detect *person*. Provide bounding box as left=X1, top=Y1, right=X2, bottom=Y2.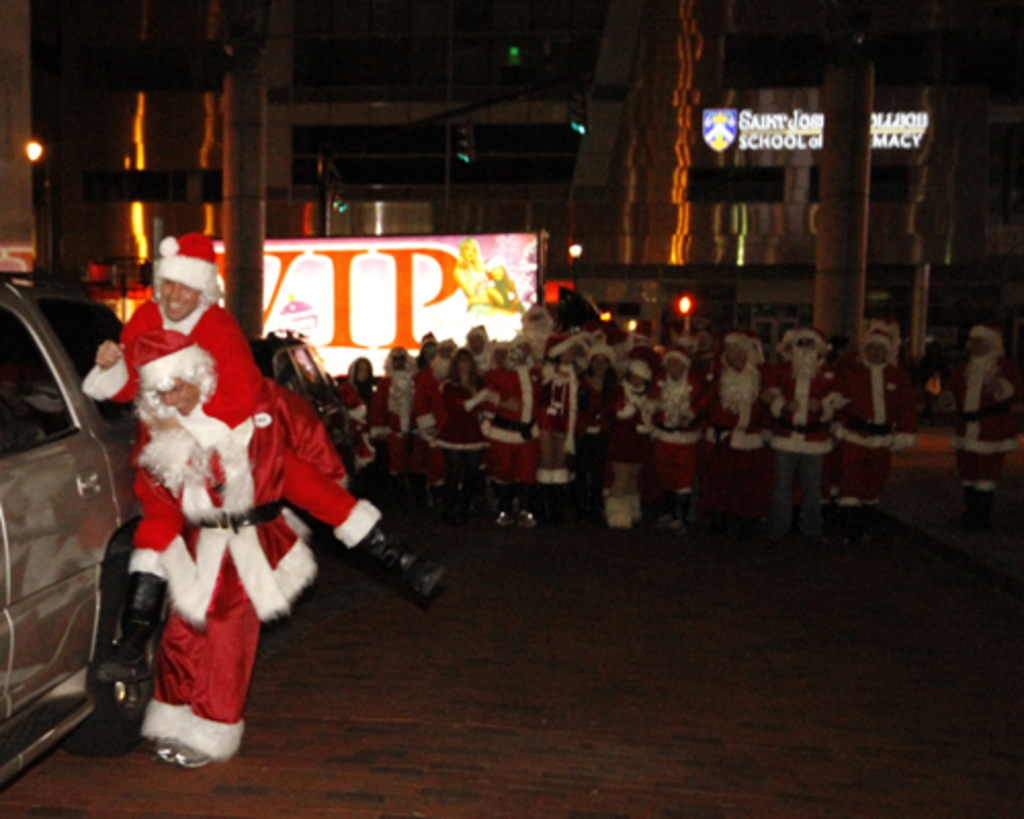
left=928, top=317, right=1022, bottom=491.
